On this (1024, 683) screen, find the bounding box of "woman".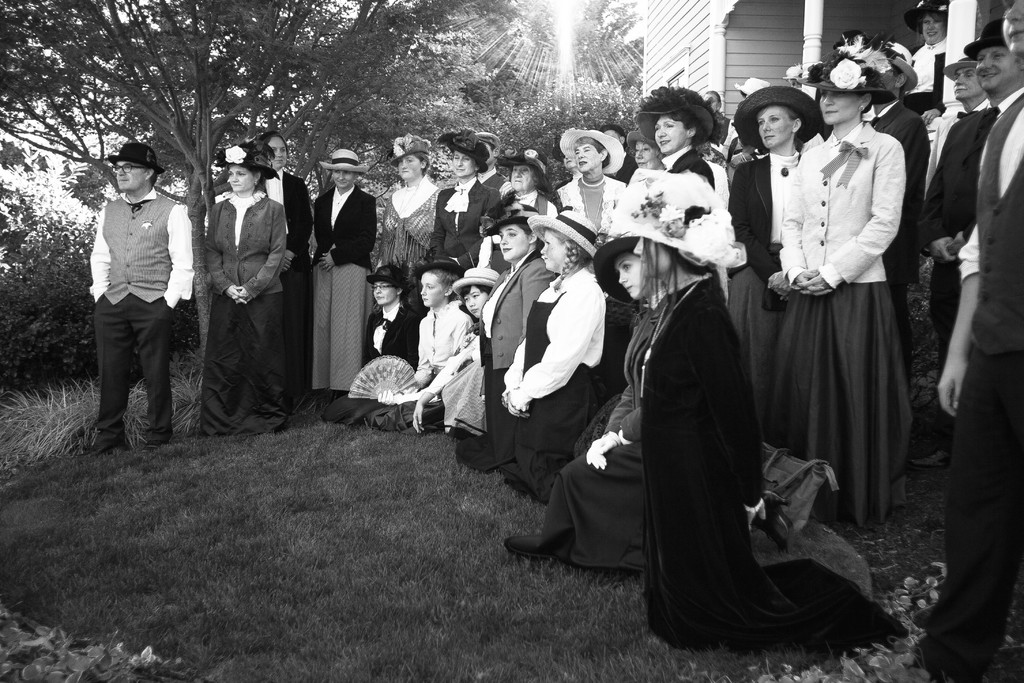
Bounding box: <bbox>334, 258, 420, 431</bbox>.
